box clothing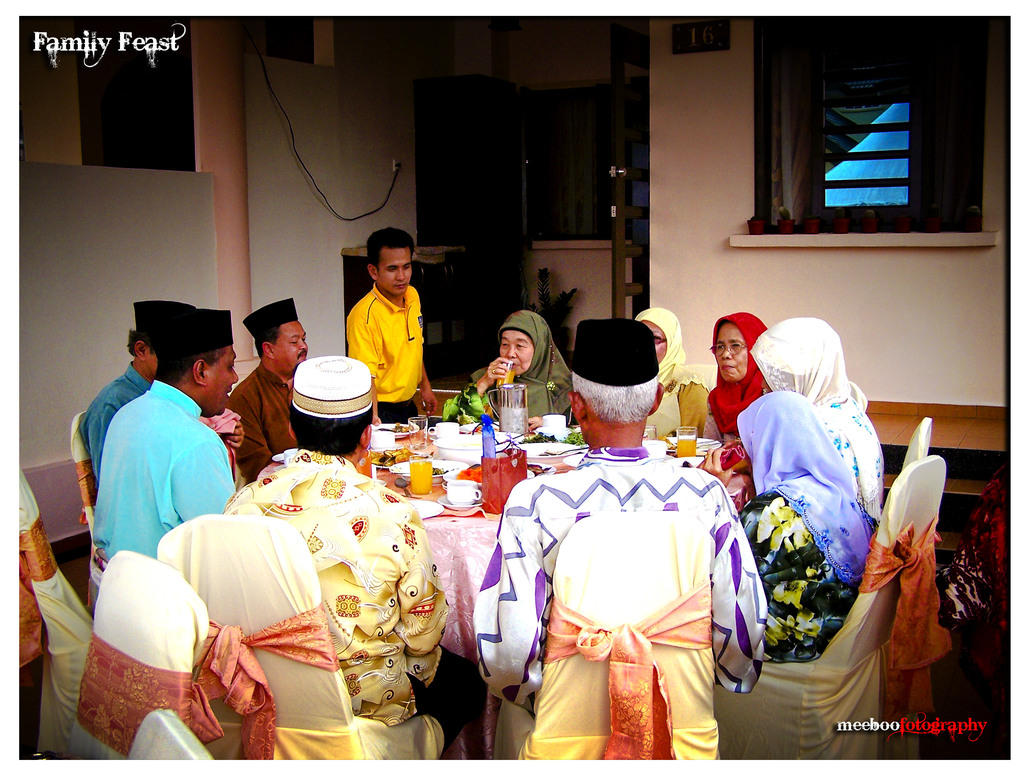
pyautogui.locateOnScreen(735, 393, 874, 579)
